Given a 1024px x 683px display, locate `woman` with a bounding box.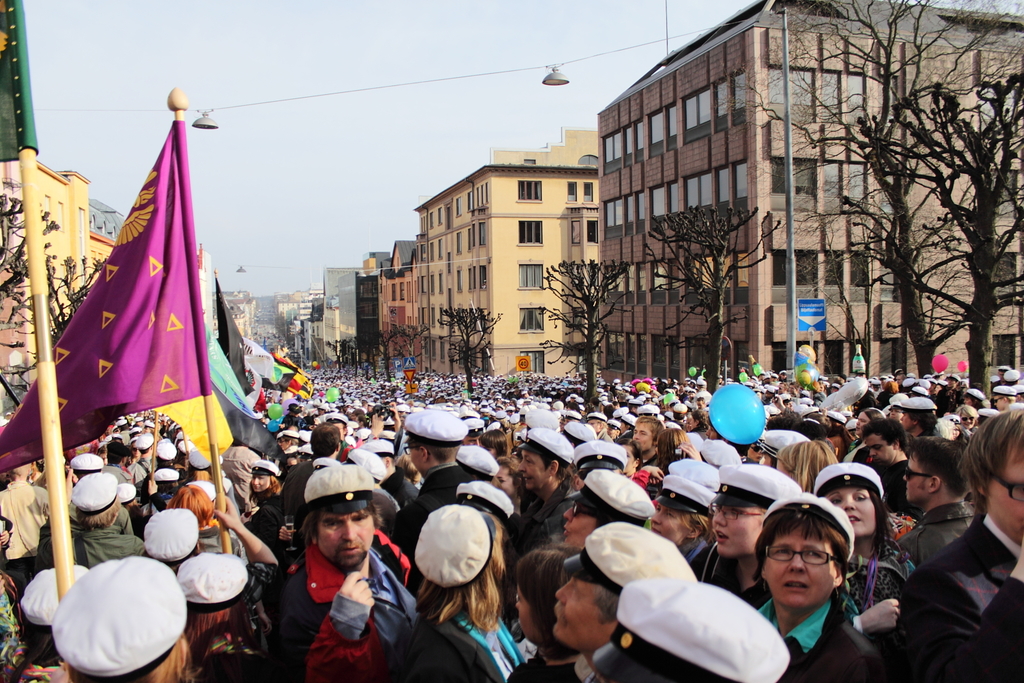
Located: bbox=(773, 436, 834, 488).
